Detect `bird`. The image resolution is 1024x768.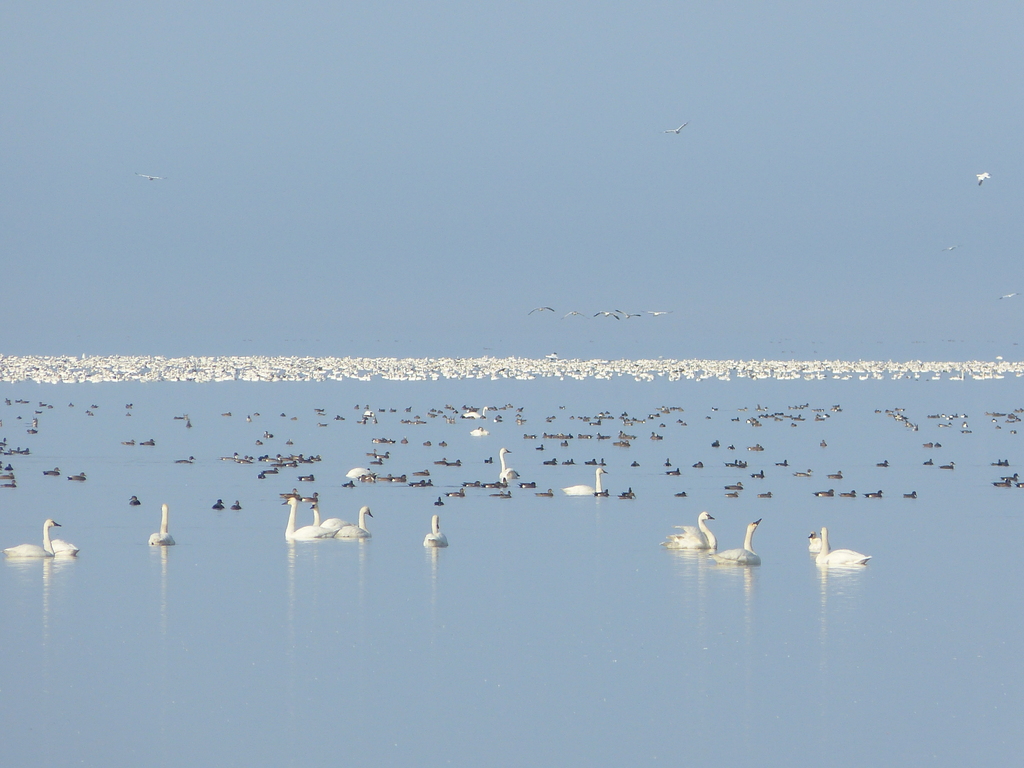
box=[813, 488, 837, 498].
